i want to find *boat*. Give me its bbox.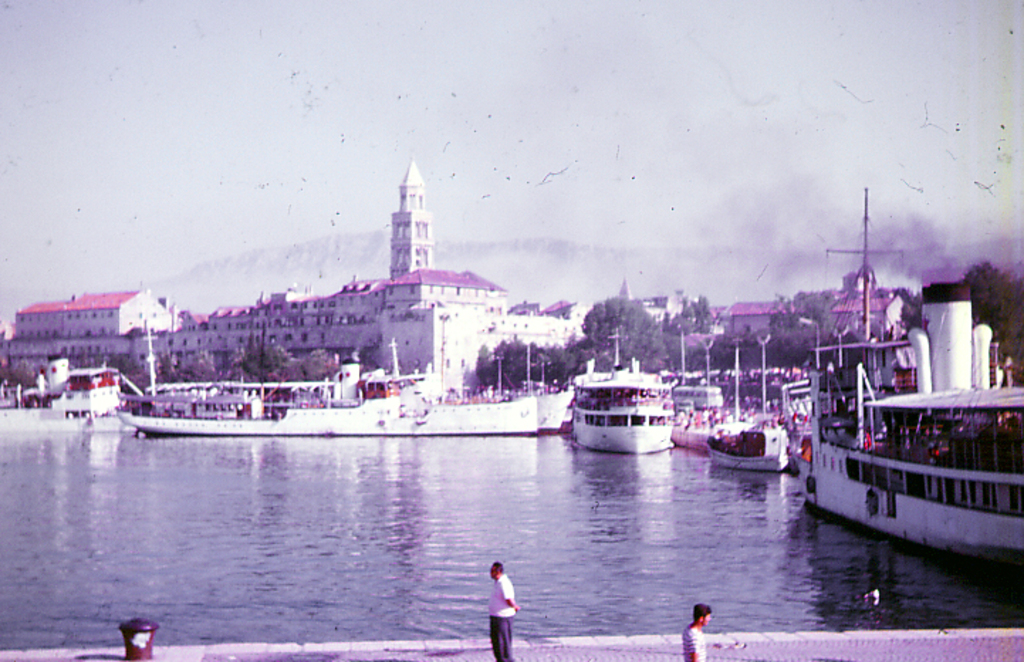
704/419/791/479.
